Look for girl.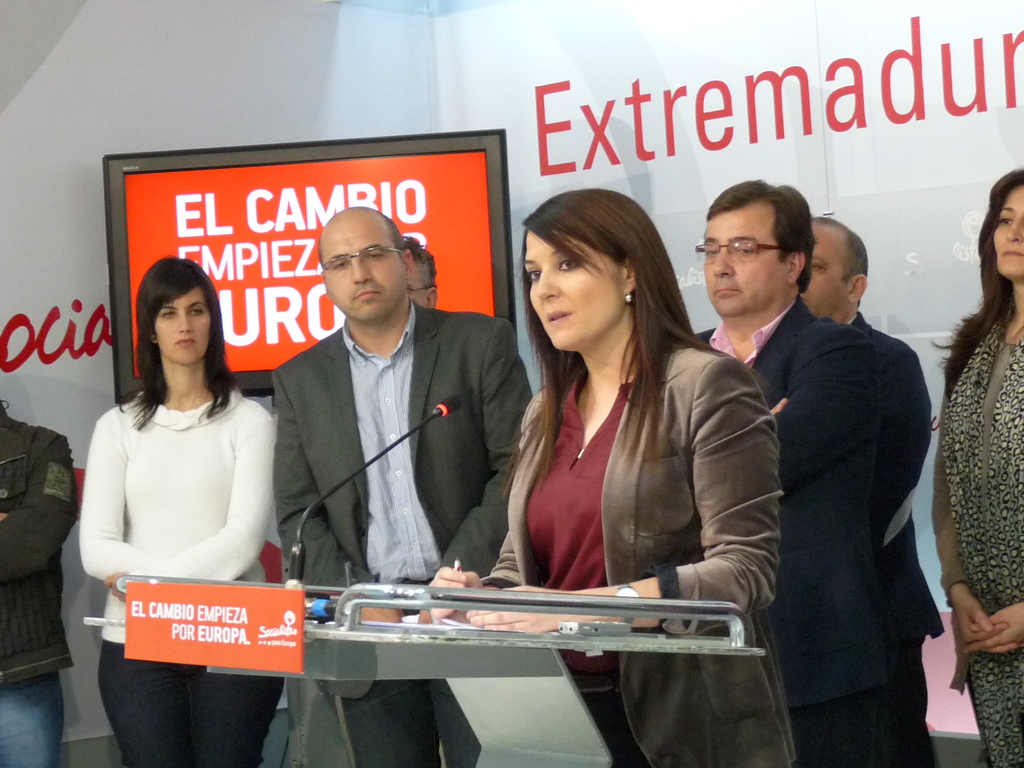
Found: bbox(932, 166, 1023, 767).
